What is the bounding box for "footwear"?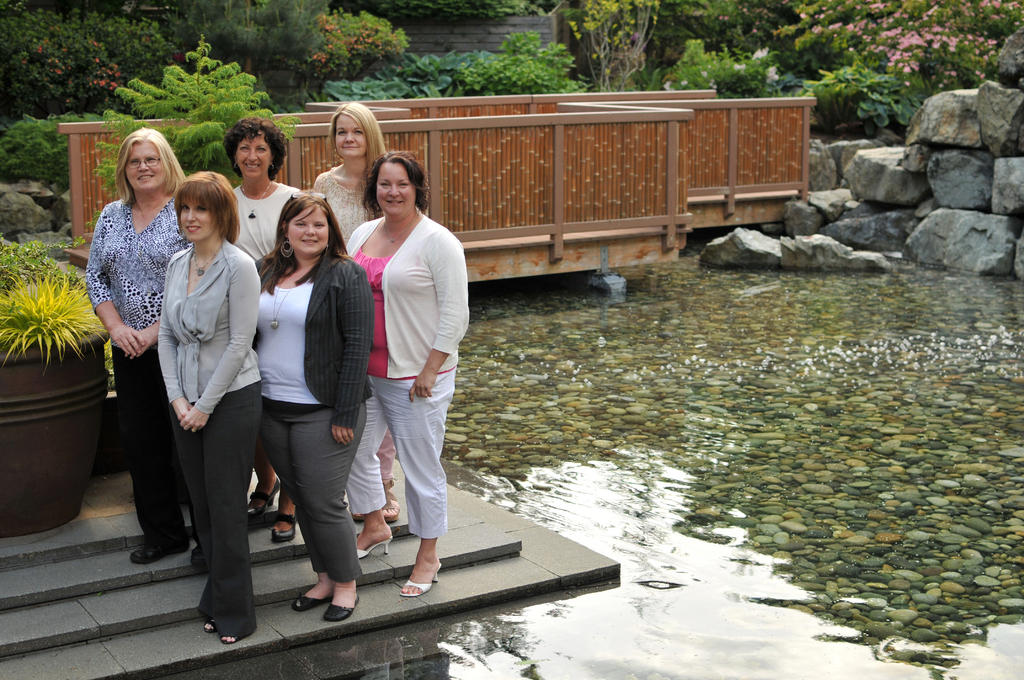
region(189, 534, 202, 562).
